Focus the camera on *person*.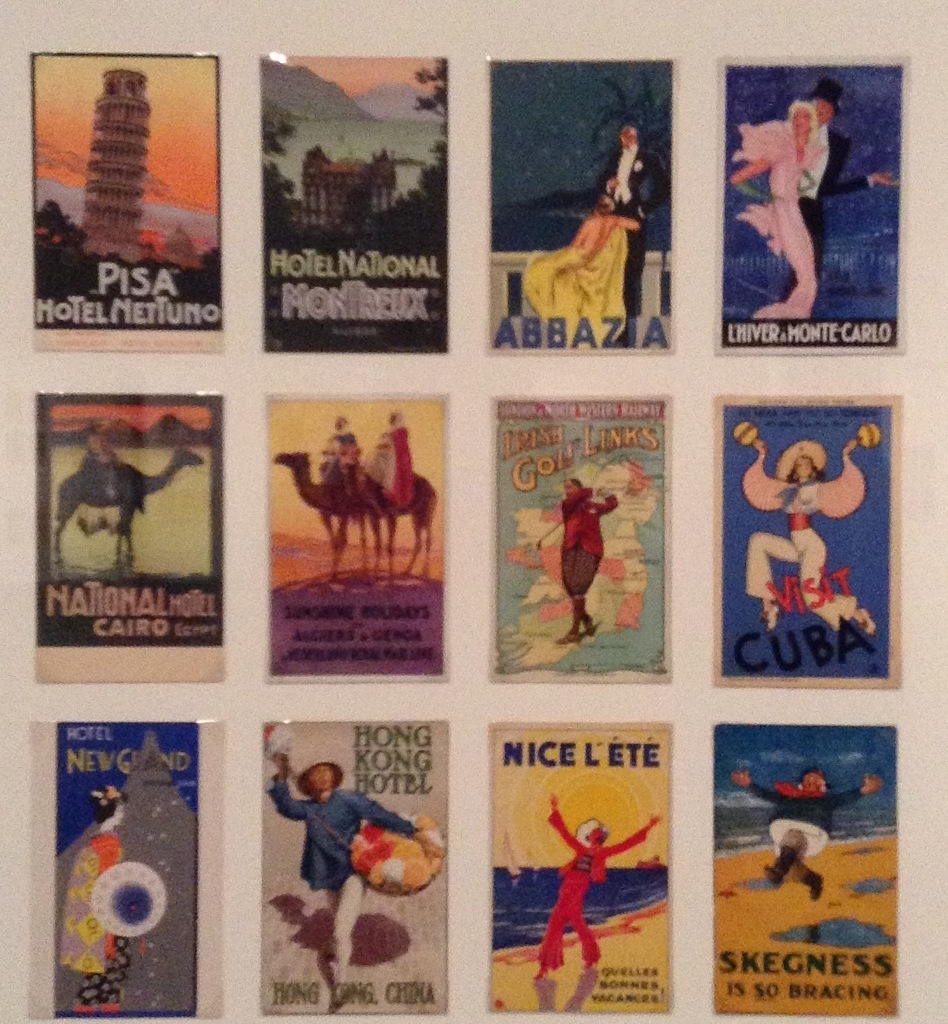
Focus region: {"left": 261, "top": 763, "right": 440, "bottom": 1012}.
